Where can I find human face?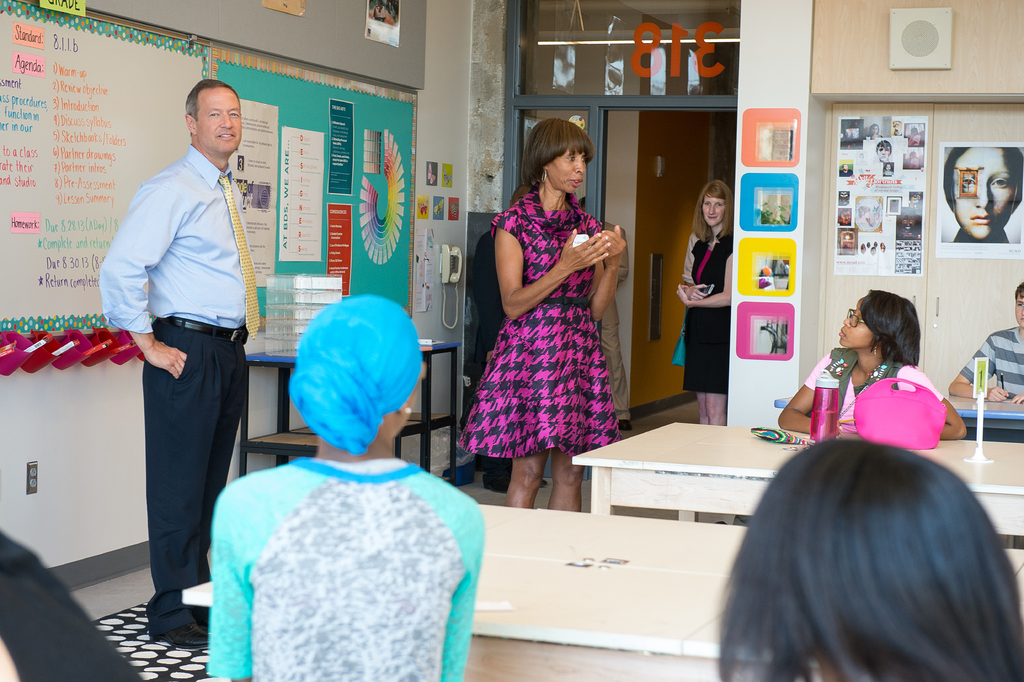
You can find it at (left=953, top=148, right=1017, bottom=240).
